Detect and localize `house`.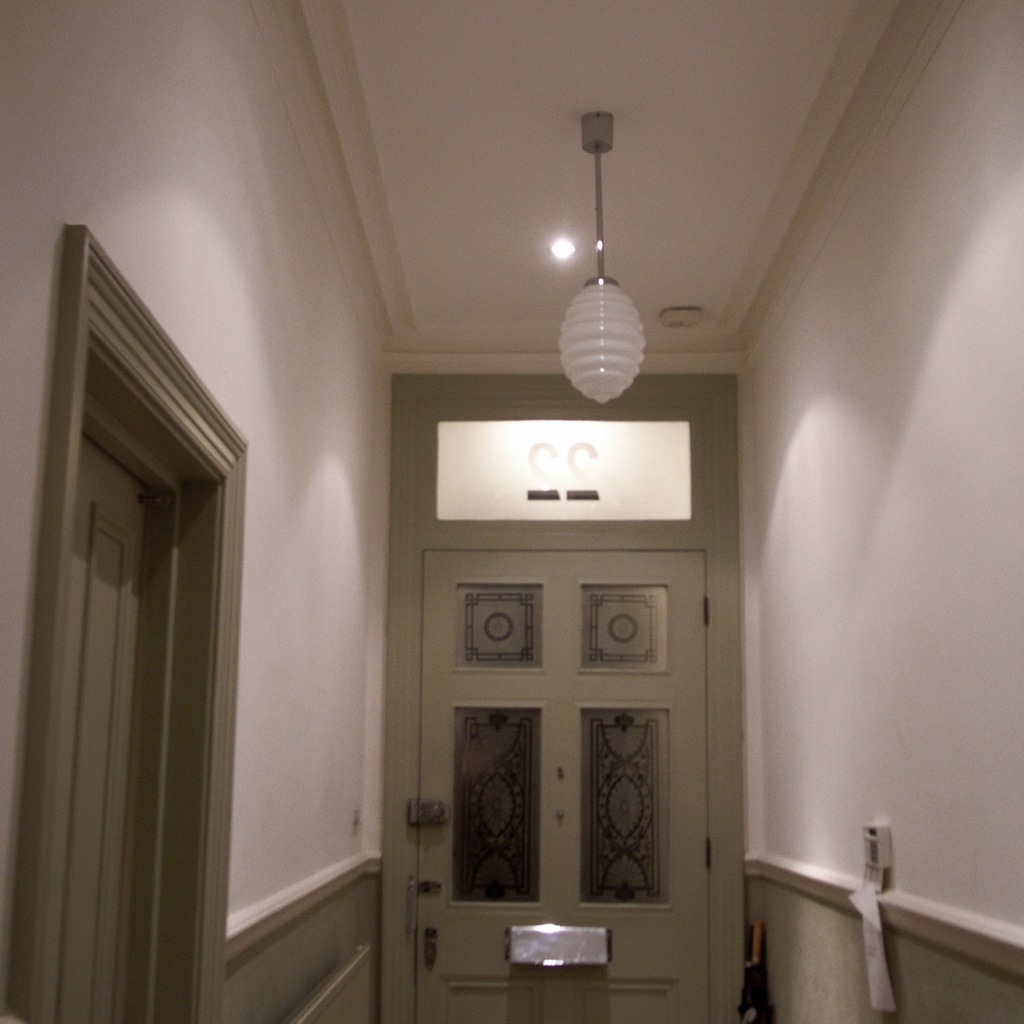
Localized at [0, 0, 1023, 1018].
